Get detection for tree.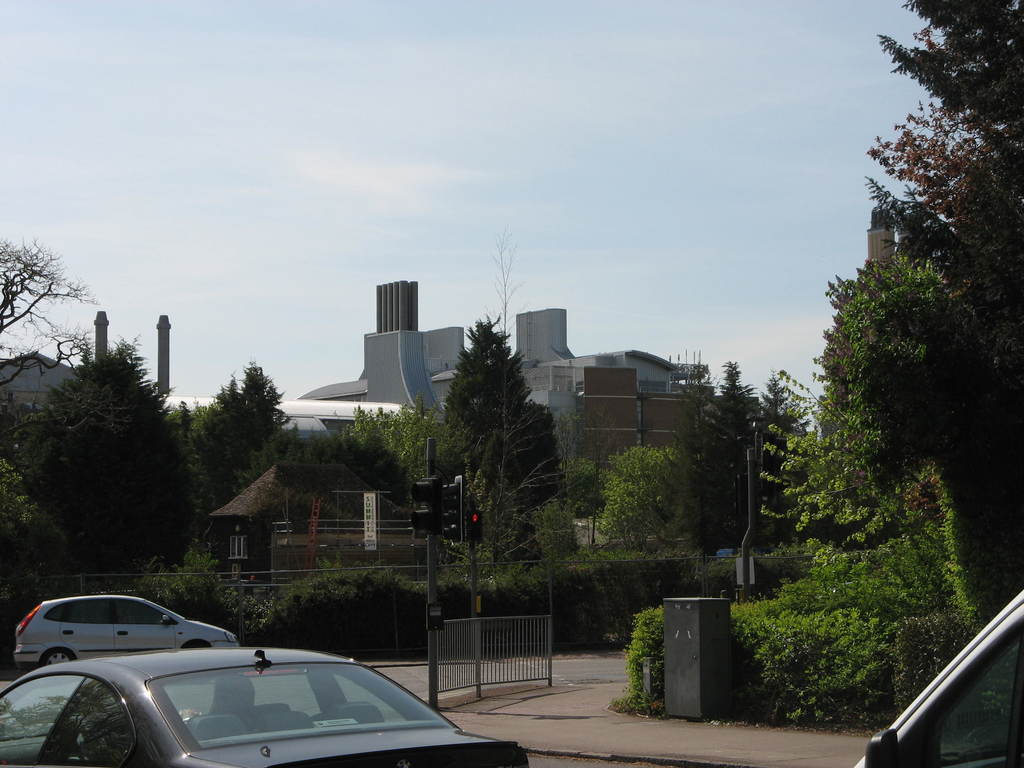
Detection: 342:392:457:532.
